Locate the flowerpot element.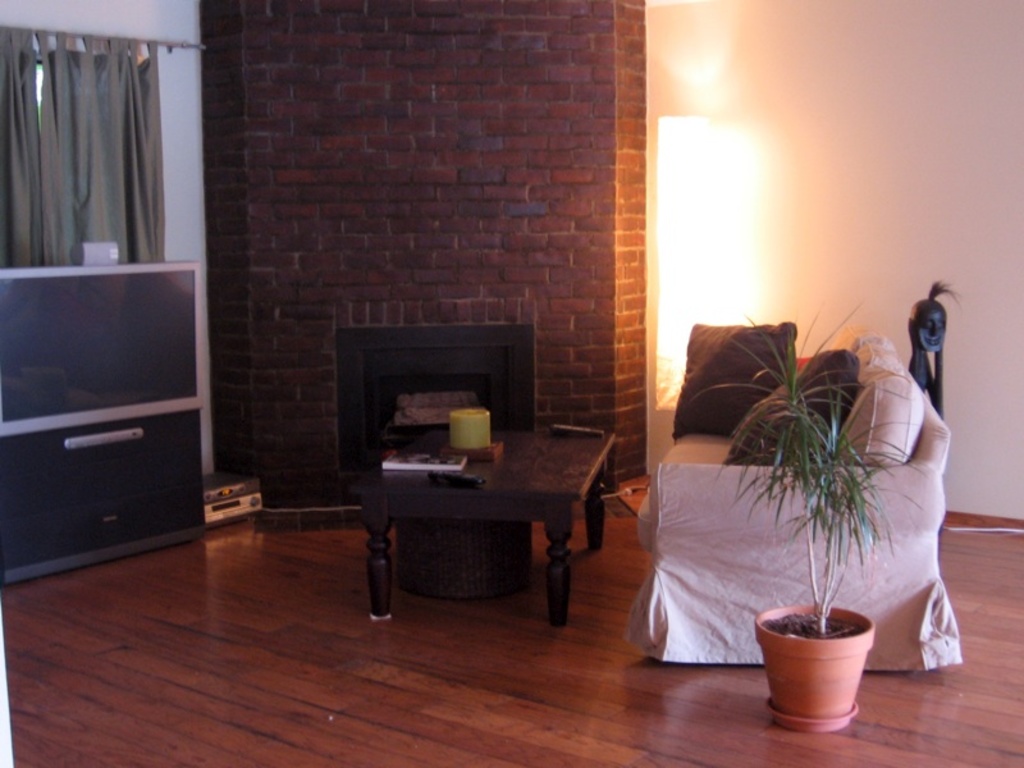
Element bbox: (756,607,878,726).
